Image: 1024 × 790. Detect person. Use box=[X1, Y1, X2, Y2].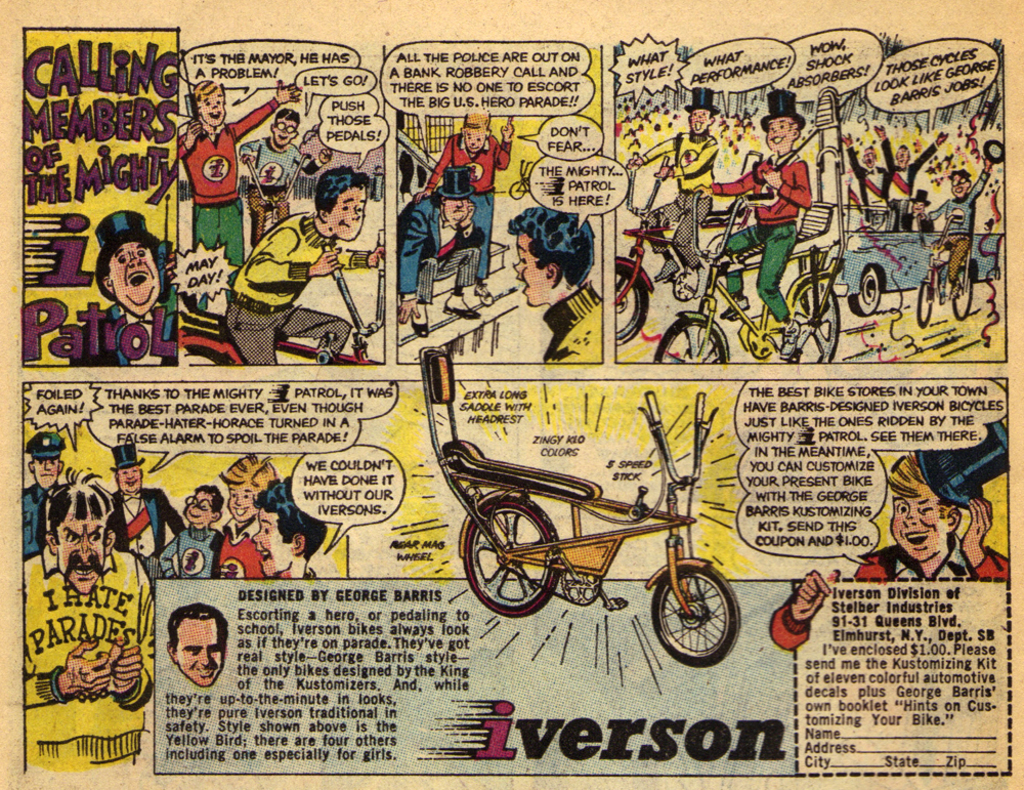
box=[839, 126, 893, 217].
